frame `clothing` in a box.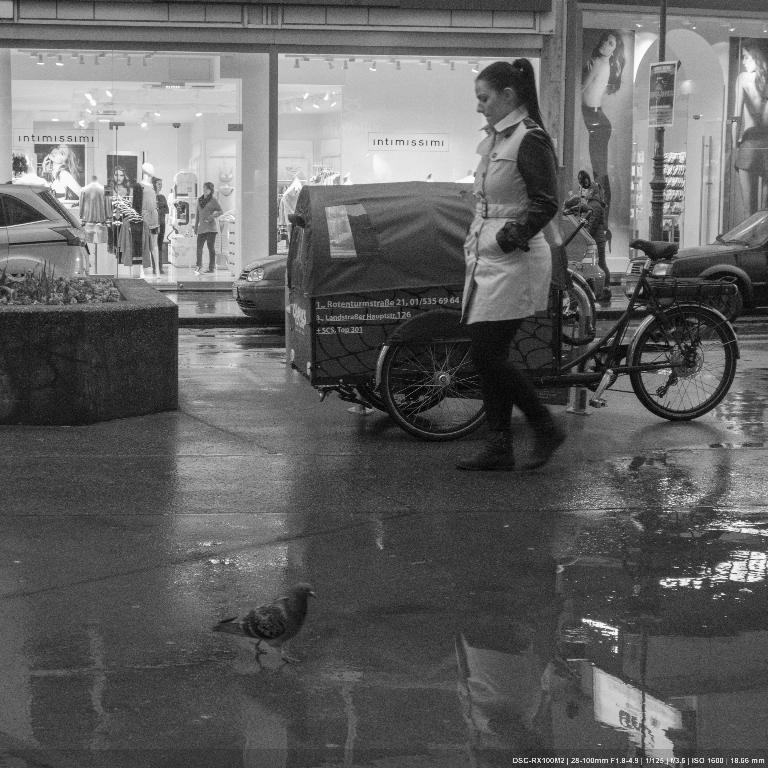
734:128:767:176.
